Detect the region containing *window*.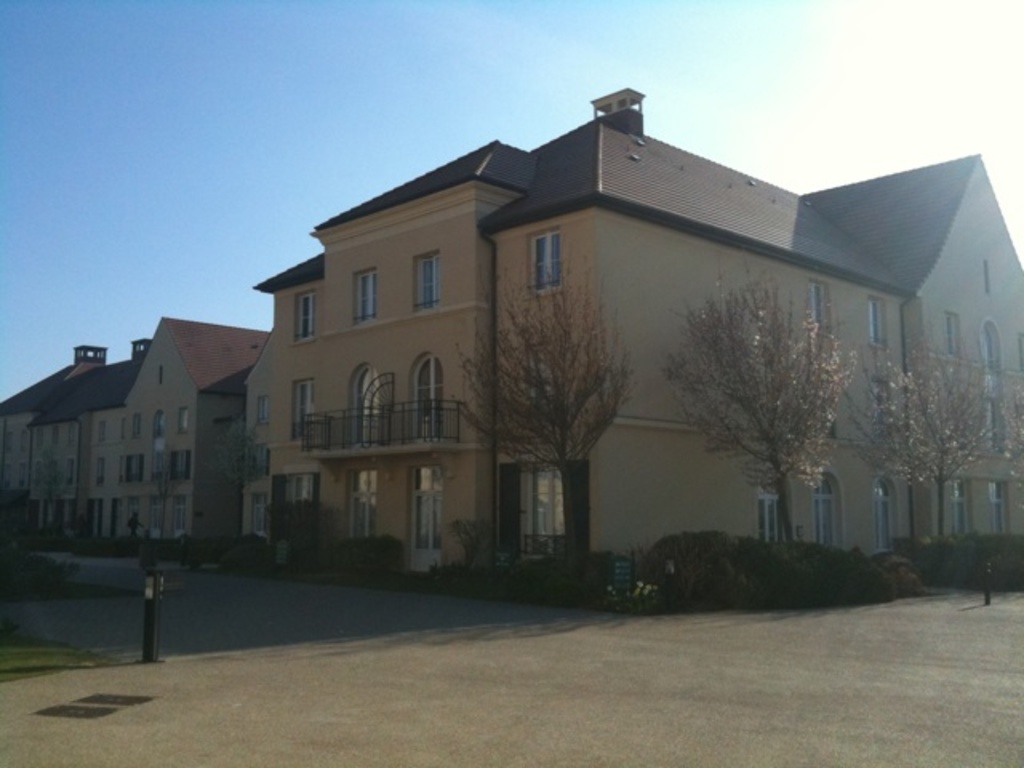
{"left": 154, "top": 499, "right": 165, "bottom": 534}.
